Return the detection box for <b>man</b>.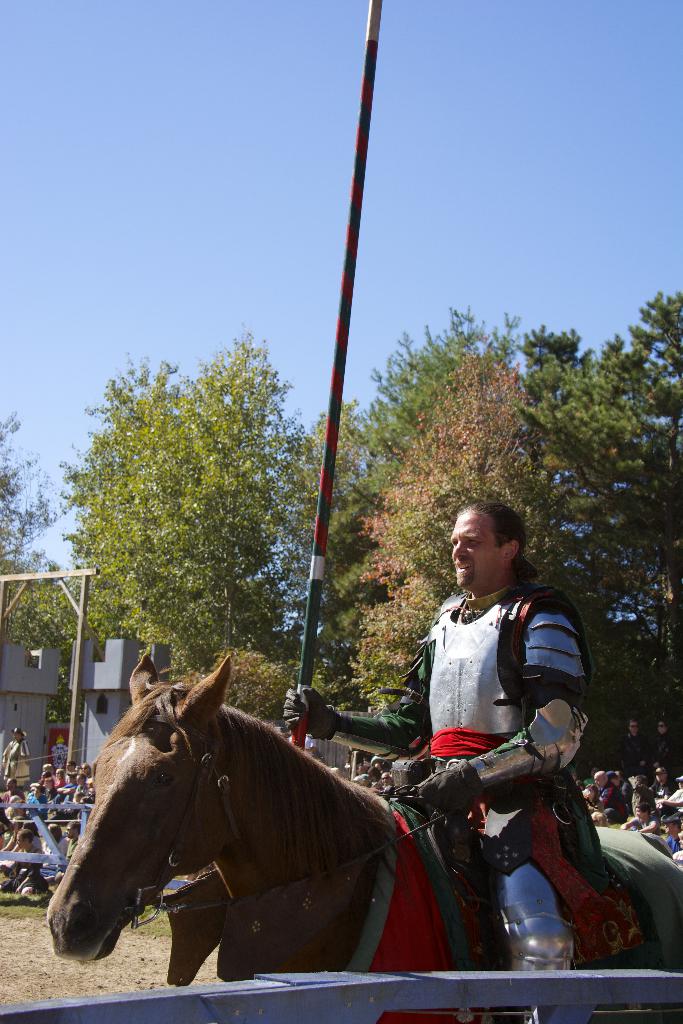
649,762,673,802.
